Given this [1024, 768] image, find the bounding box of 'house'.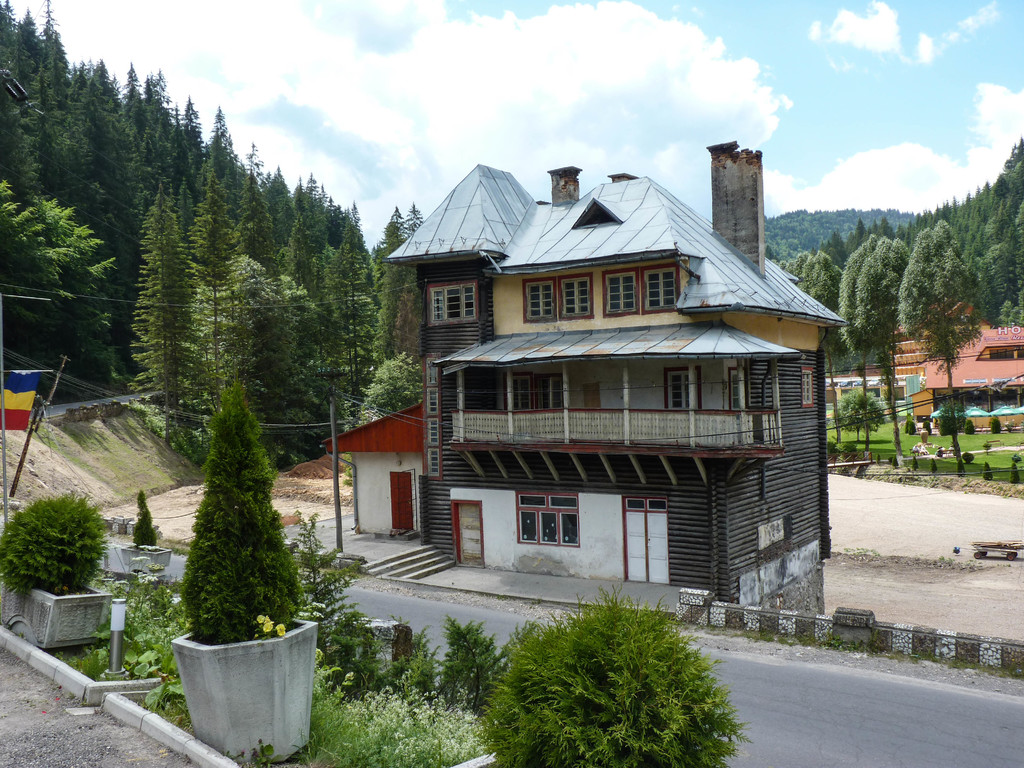
913, 317, 1023, 437.
